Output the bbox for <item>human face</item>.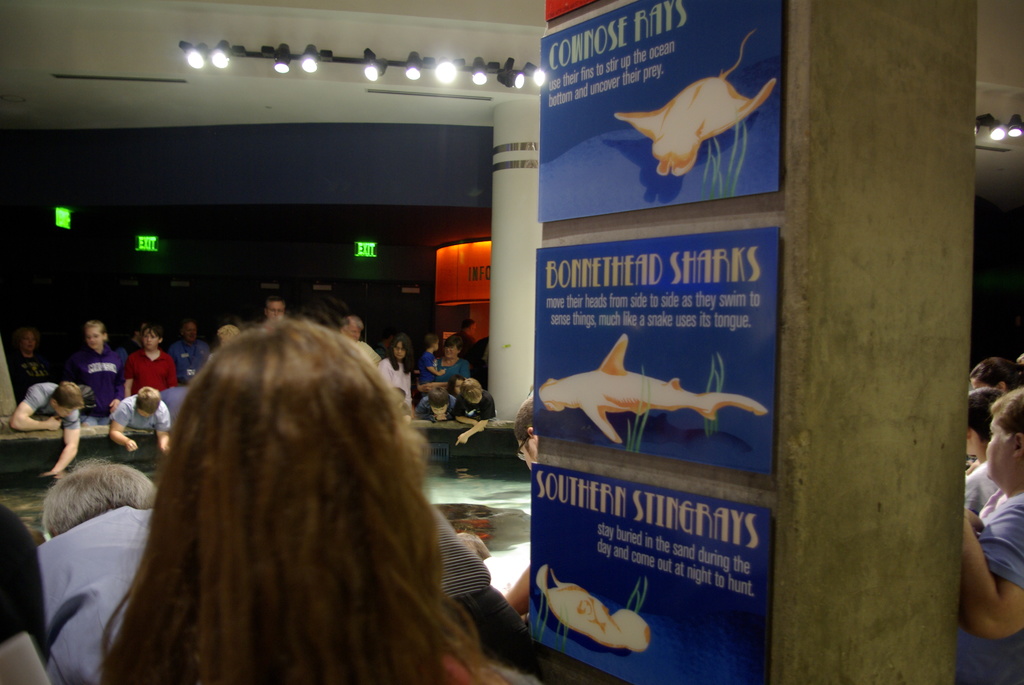
box(141, 330, 157, 352).
